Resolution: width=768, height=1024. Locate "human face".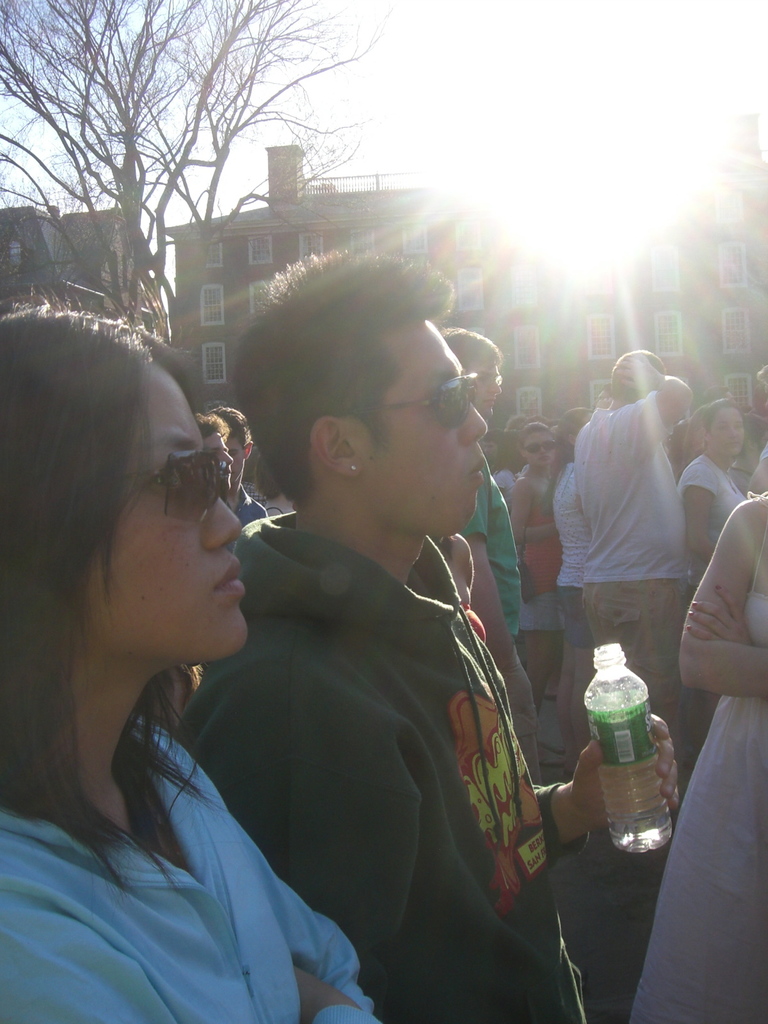
x1=526, y1=433, x2=556, y2=472.
